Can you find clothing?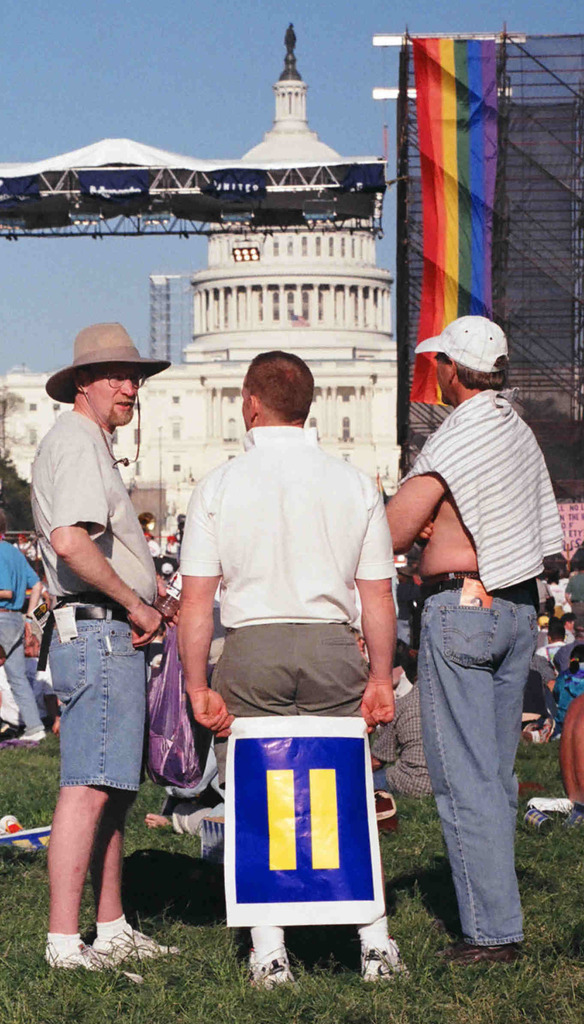
Yes, bounding box: bbox=[371, 312, 562, 961].
